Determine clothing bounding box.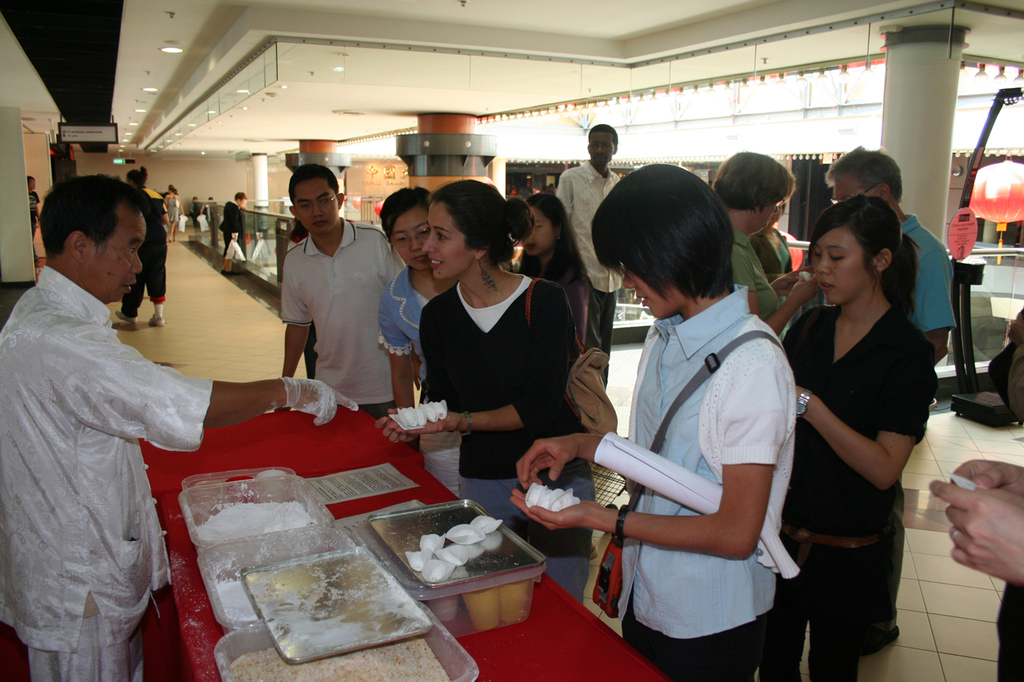
Determined: {"left": 430, "top": 273, "right": 587, "bottom": 473}.
